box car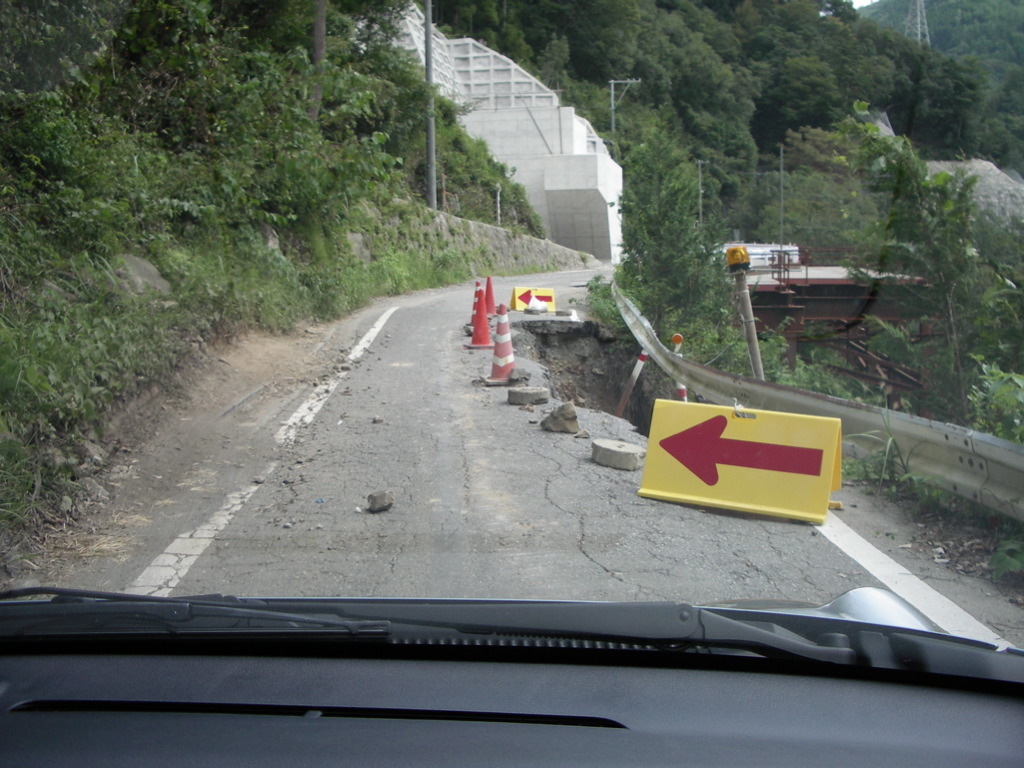
(left=0, top=589, right=1023, bottom=767)
